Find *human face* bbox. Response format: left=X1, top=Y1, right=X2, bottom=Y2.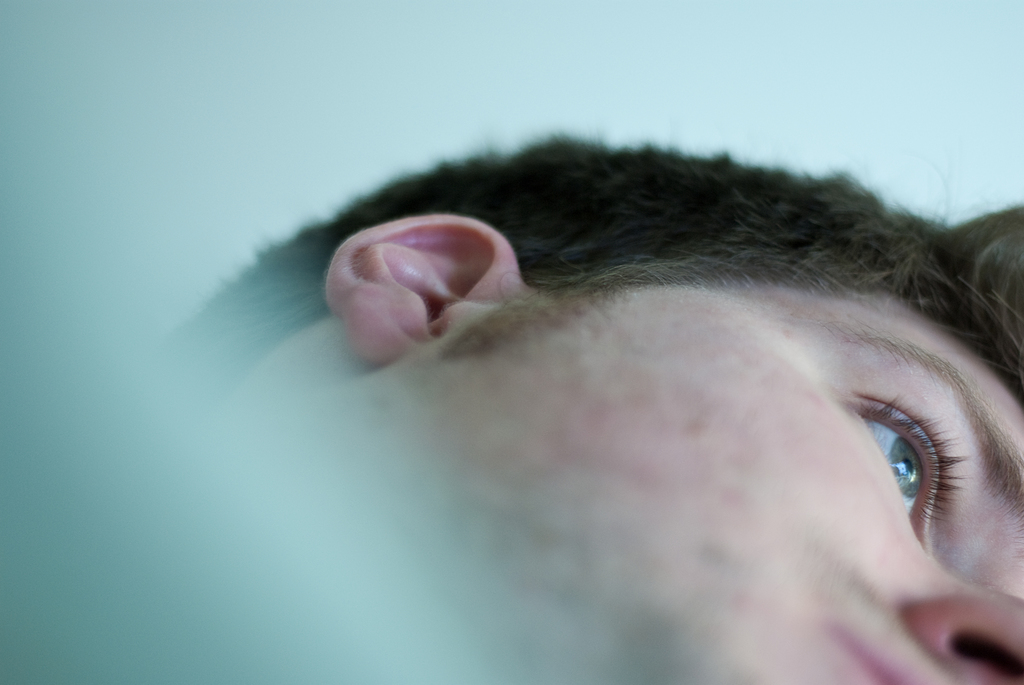
left=416, top=280, right=1023, bottom=684.
